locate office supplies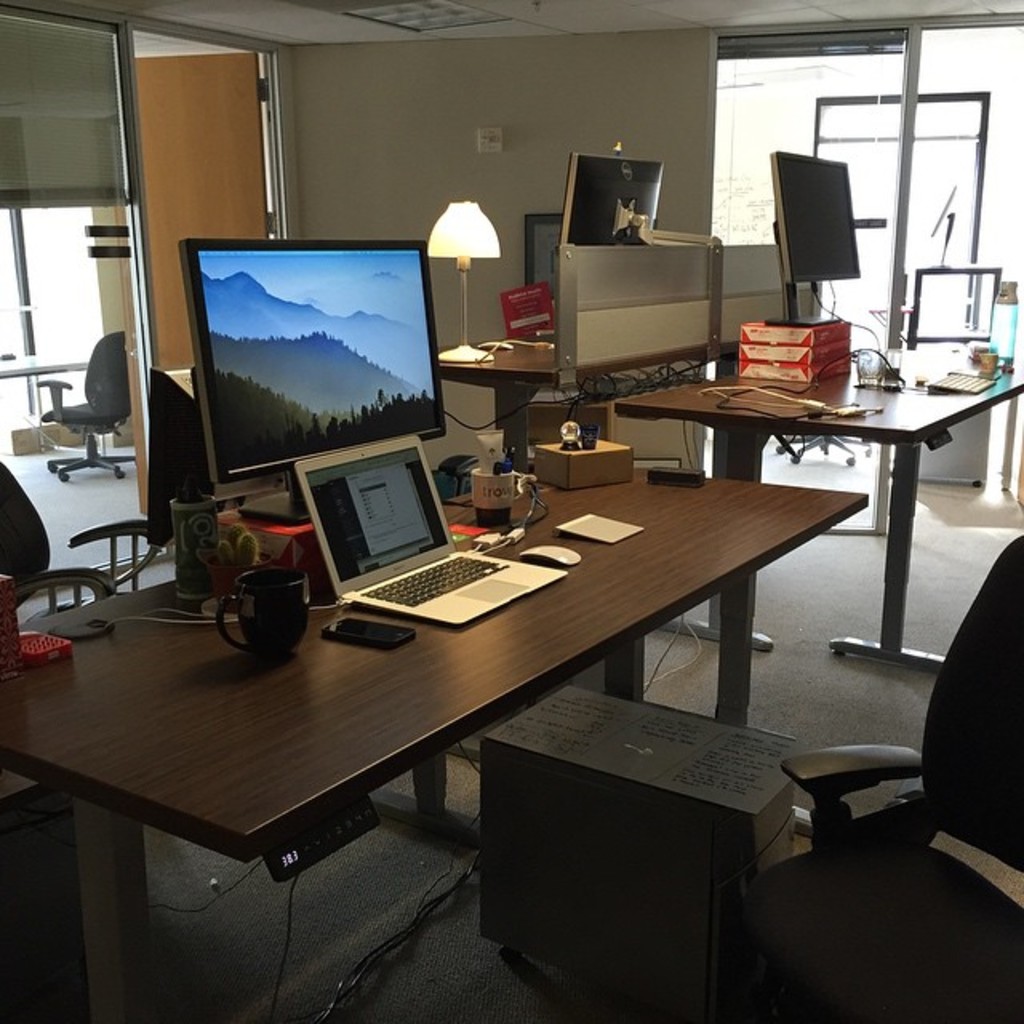
[left=763, top=146, right=864, bottom=282]
